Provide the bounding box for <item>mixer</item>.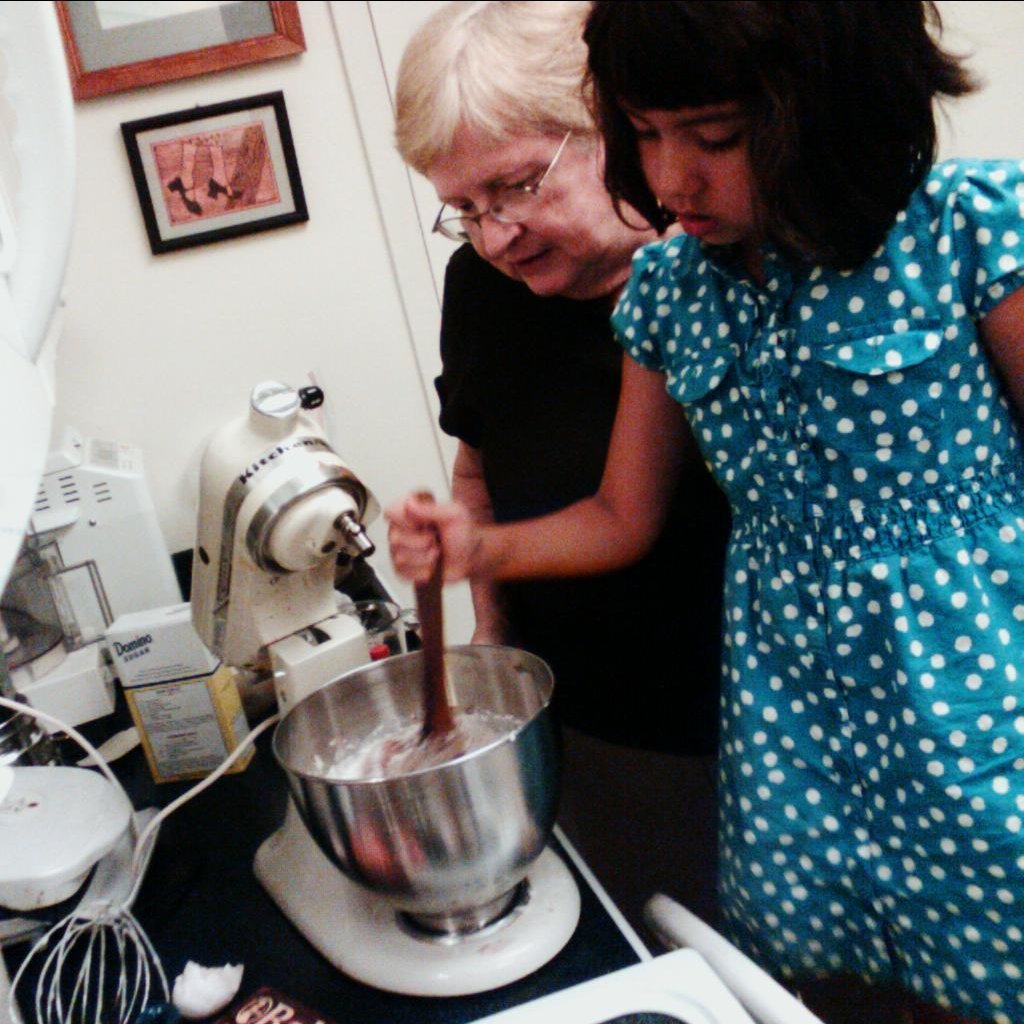
pyautogui.locateOnScreen(182, 371, 590, 1002).
